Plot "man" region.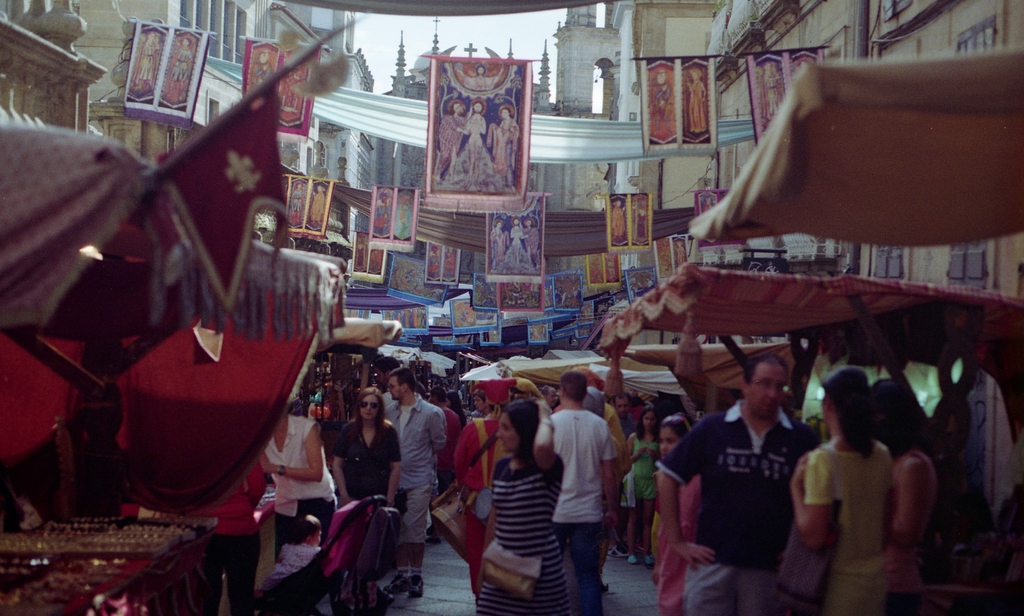
Plotted at 649,353,816,615.
